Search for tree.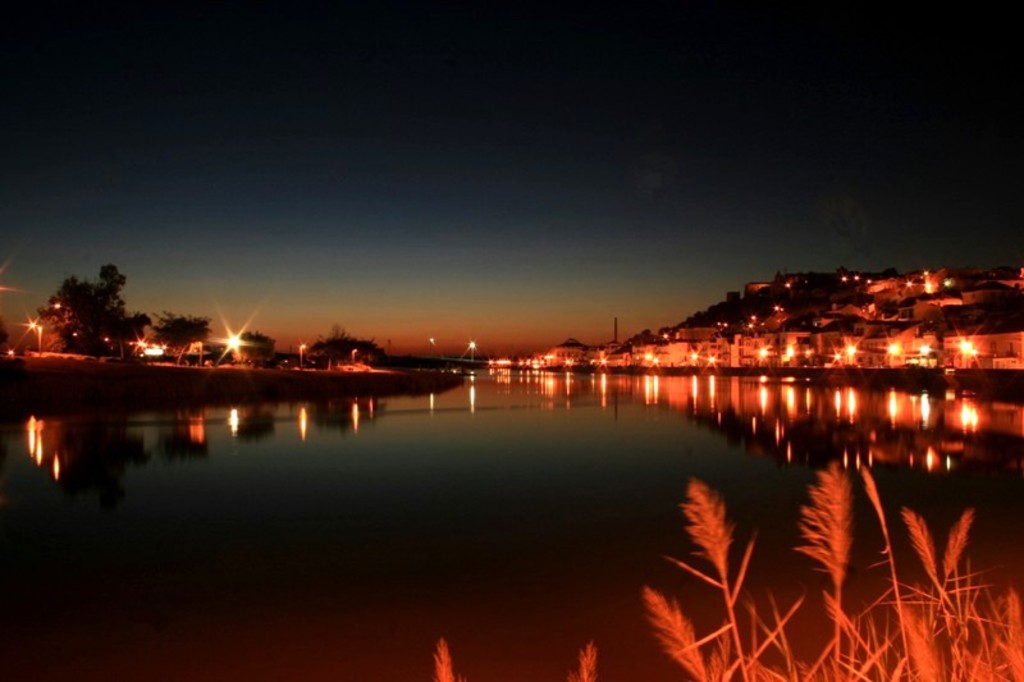
Found at {"left": 151, "top": 311, "right": 210, "bottom": 363}.
